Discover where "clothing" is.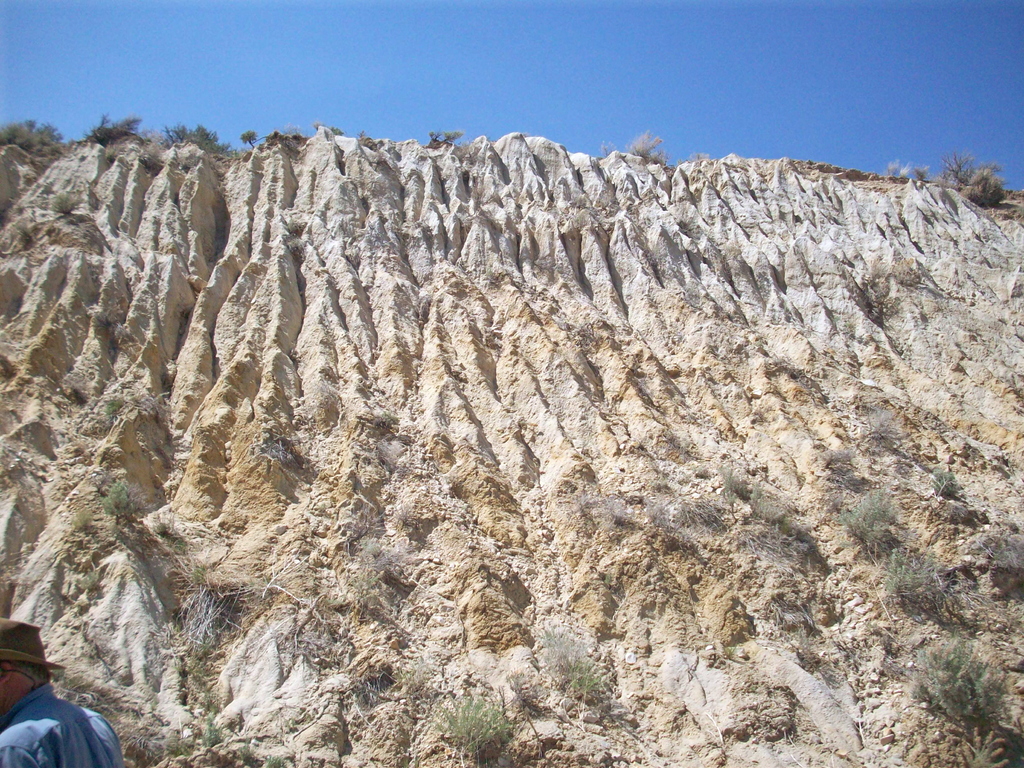
Discovered at bbox=[0, 685, 124, 764].
